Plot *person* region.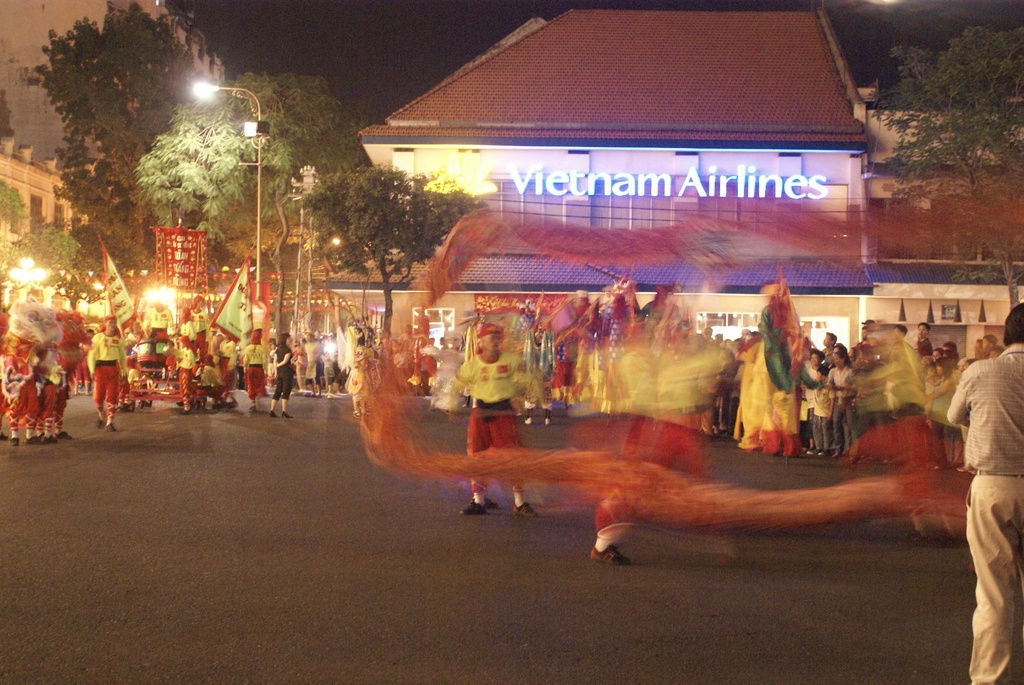
Plotted at 264:326:294:423.
